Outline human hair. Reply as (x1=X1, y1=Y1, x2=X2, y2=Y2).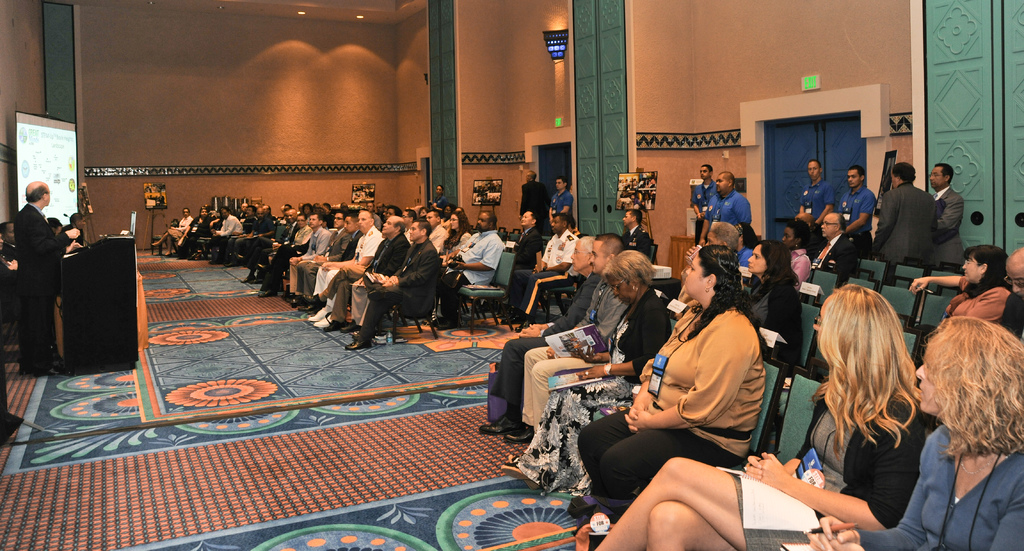
(x1=24, y1=187, x2=45, y2=203).
